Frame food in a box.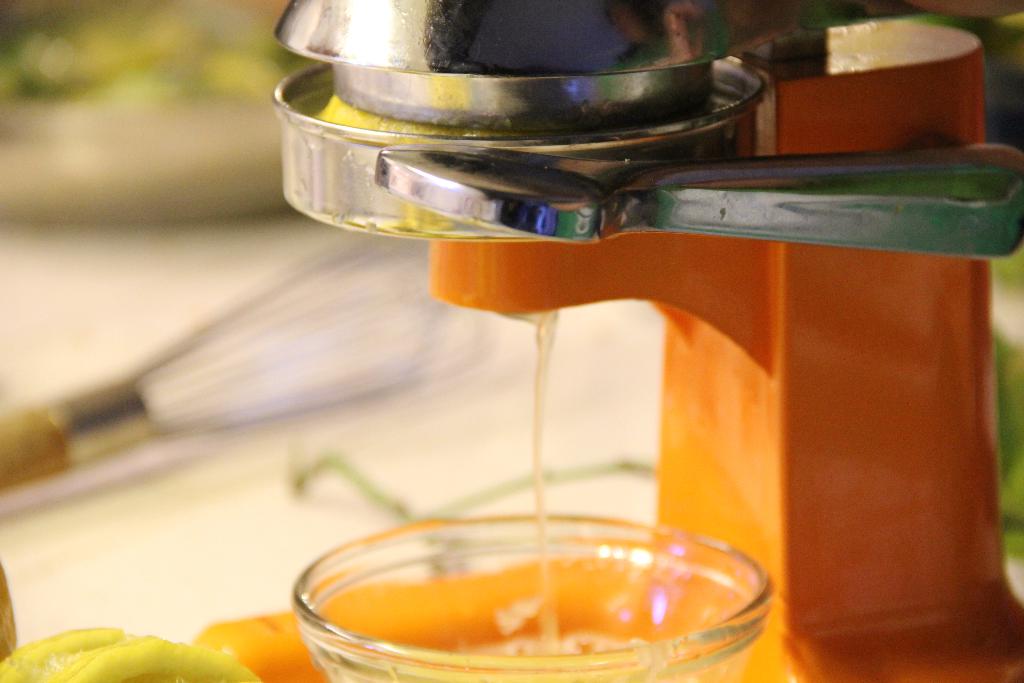
(6,633,263,680).
